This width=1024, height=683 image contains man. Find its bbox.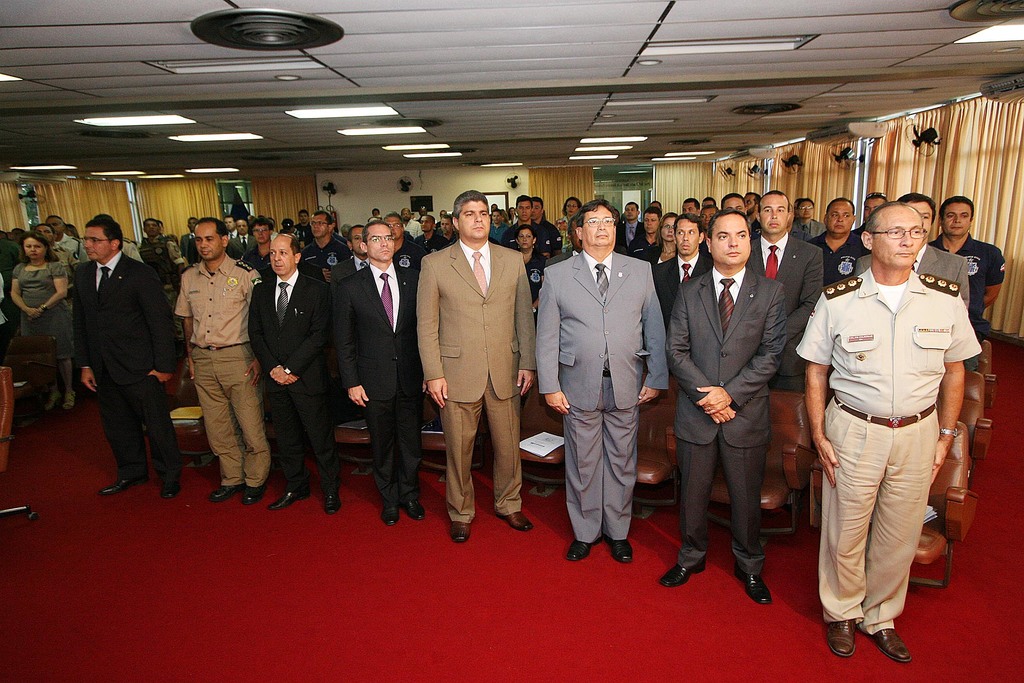
[241, 215, 272, 273].
